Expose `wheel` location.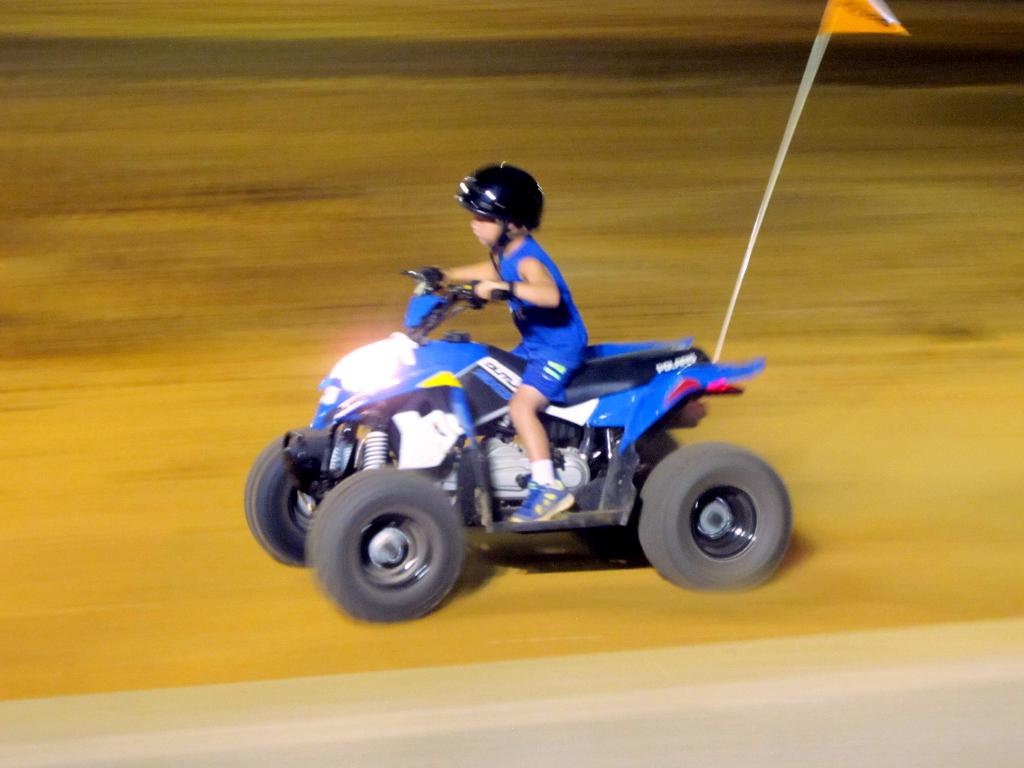
Exposed at x1=634 y1=442 x2=792 y2=594.
